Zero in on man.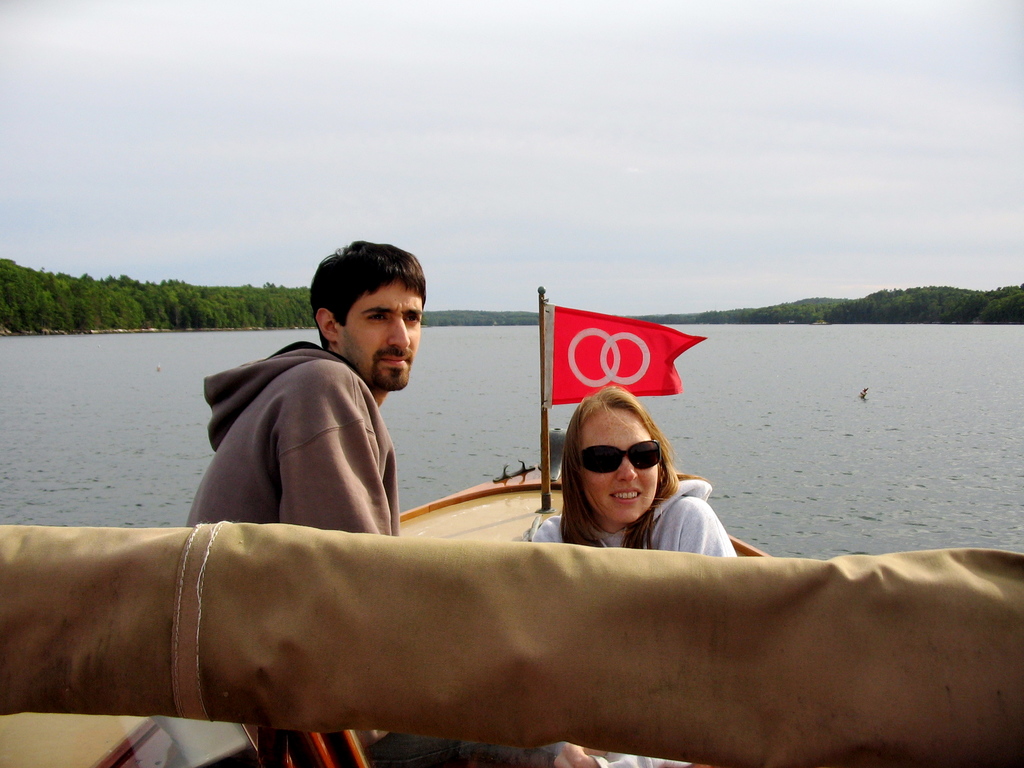
Zeroed in: [left=196, top=239, right=466, bottom=547].
